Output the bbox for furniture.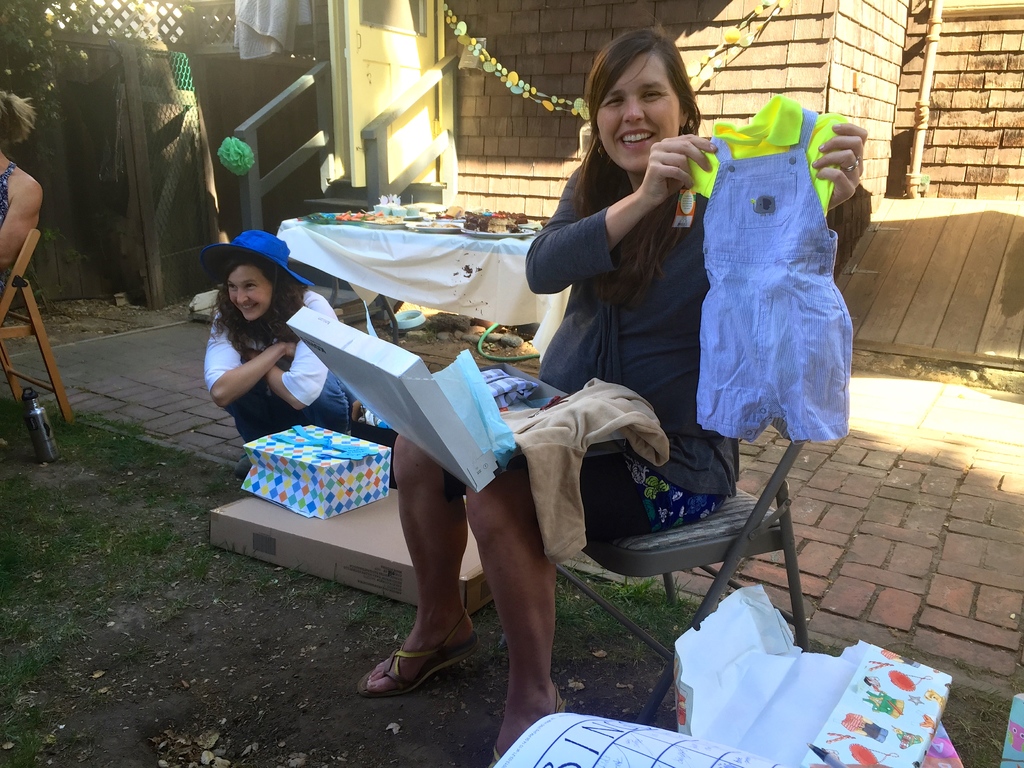
551 415 810 724.
